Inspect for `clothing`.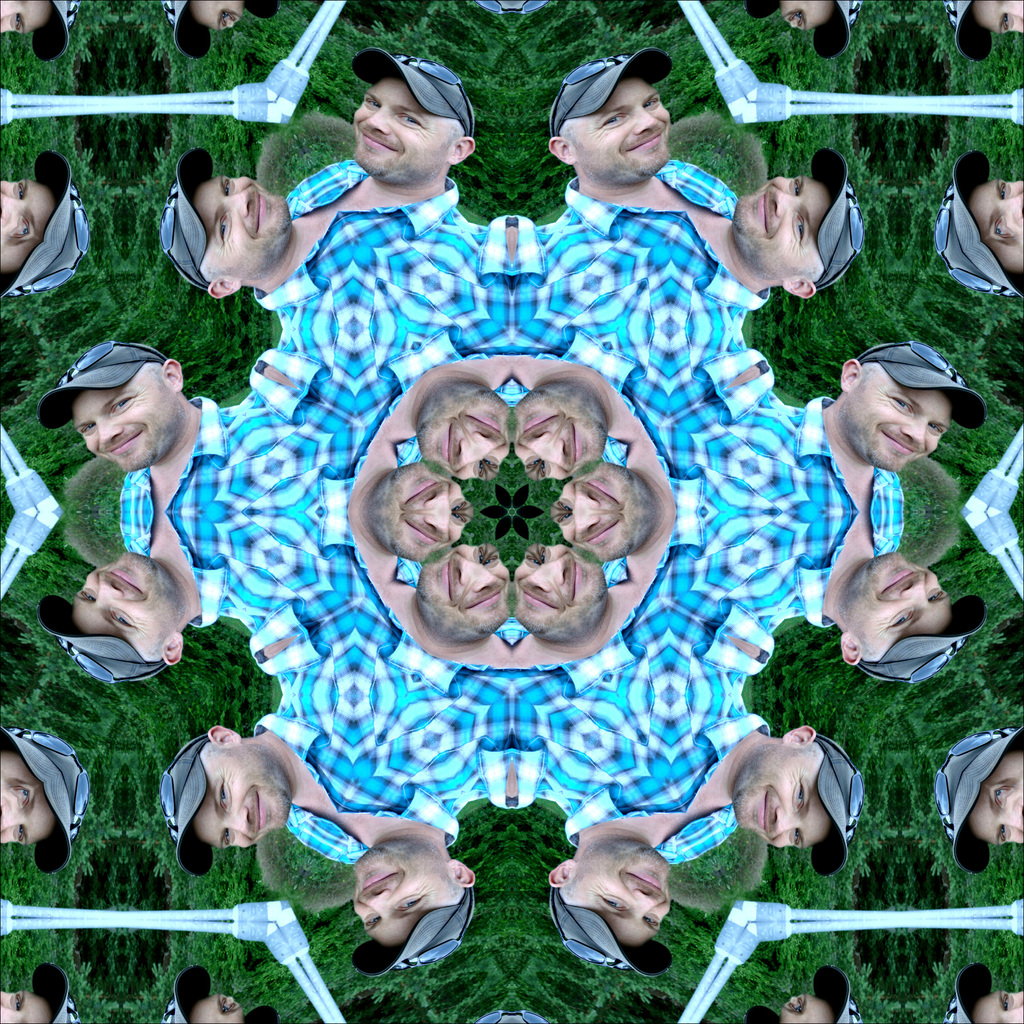
Inspection: [563, 762, 692, 872].
